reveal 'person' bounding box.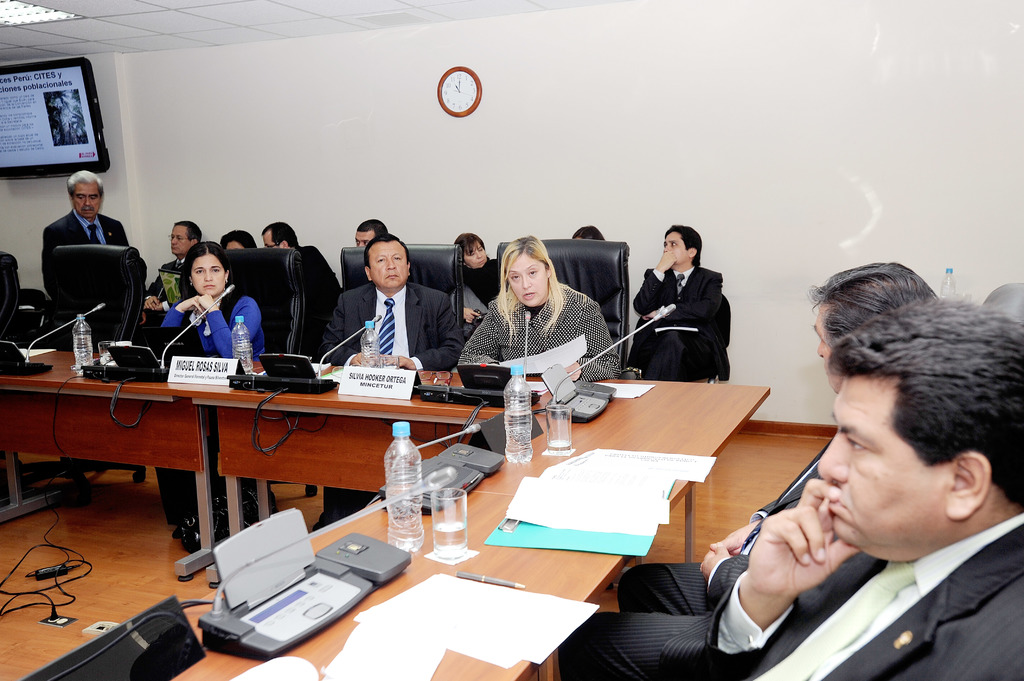
Revealed: <box>310,233,469,534</box>.
